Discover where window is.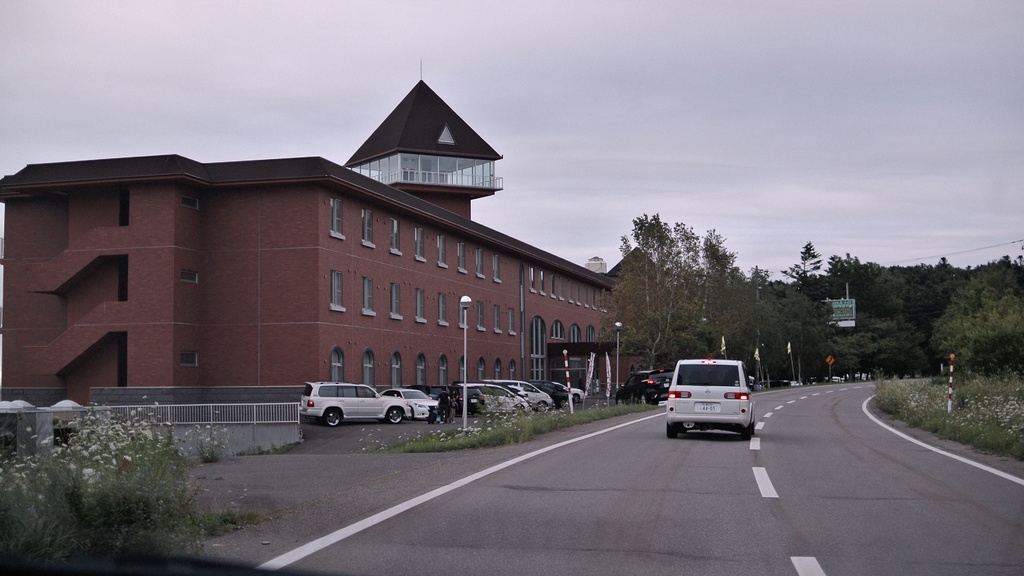
Discovered at locate(413, 228, 425, 261).
